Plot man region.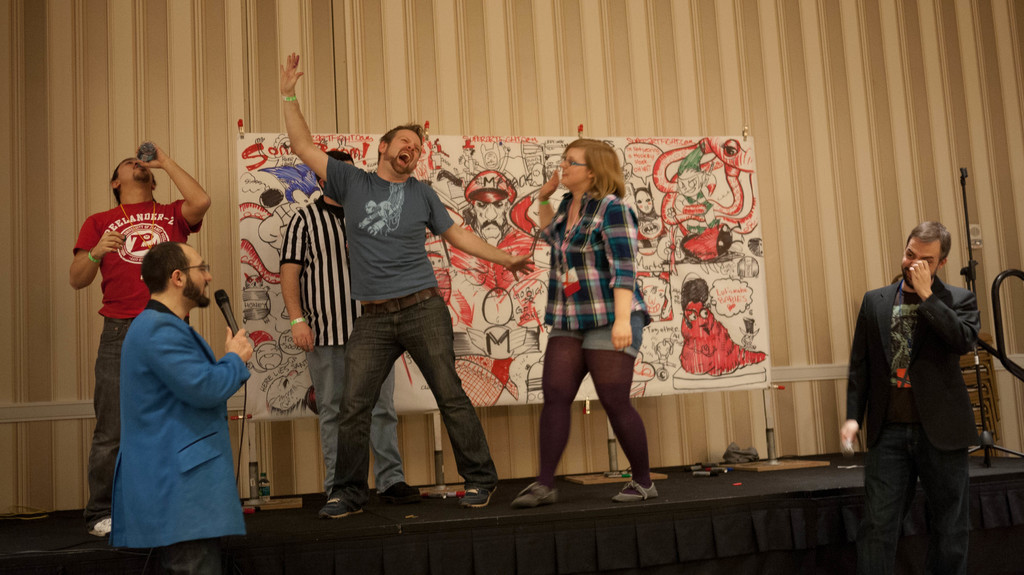
Plotted at {"left": 279, "top": 50, "right": 535, "bottom": 519}.
